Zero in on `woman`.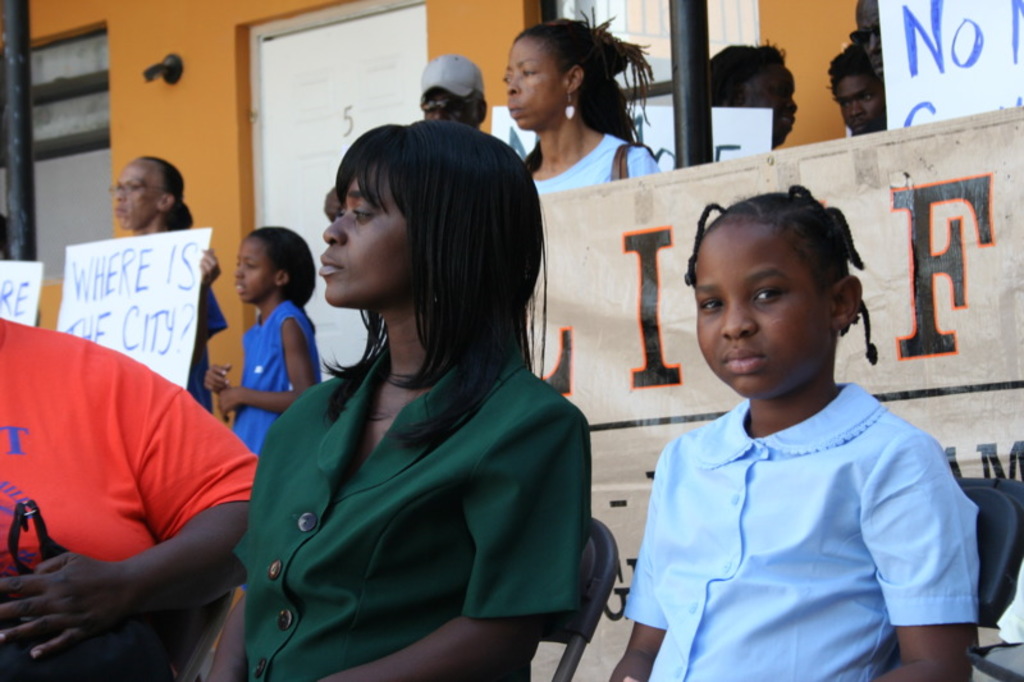
Zeroed in: 110:154:230:417.
